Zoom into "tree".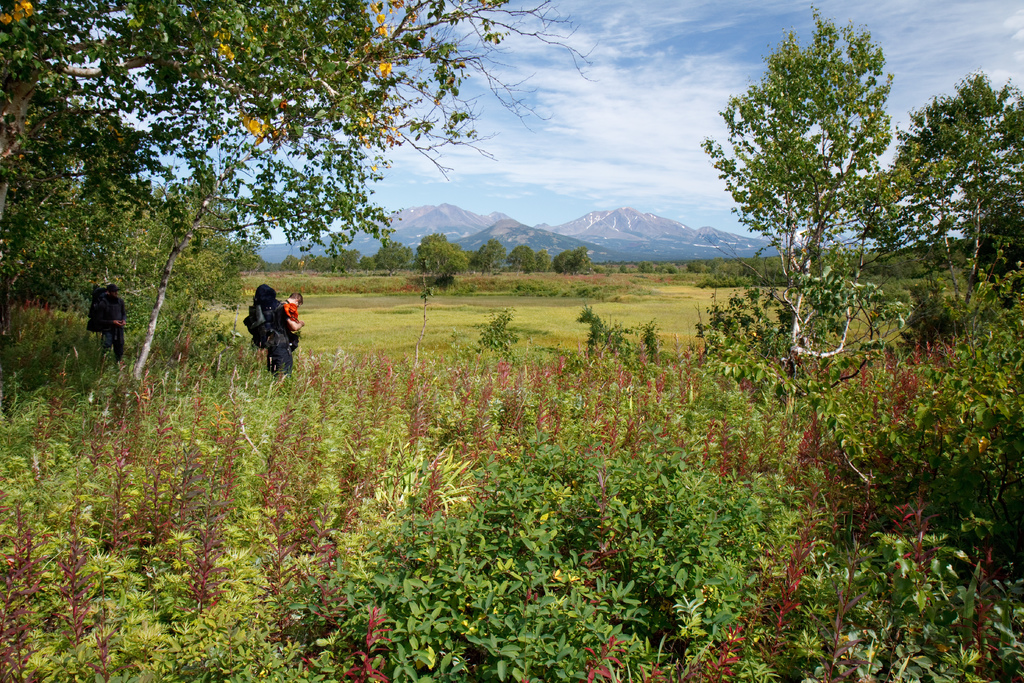
Zoom target: {"x1": 508, "y1": 245, "x2": 530, "y2": 273}.
